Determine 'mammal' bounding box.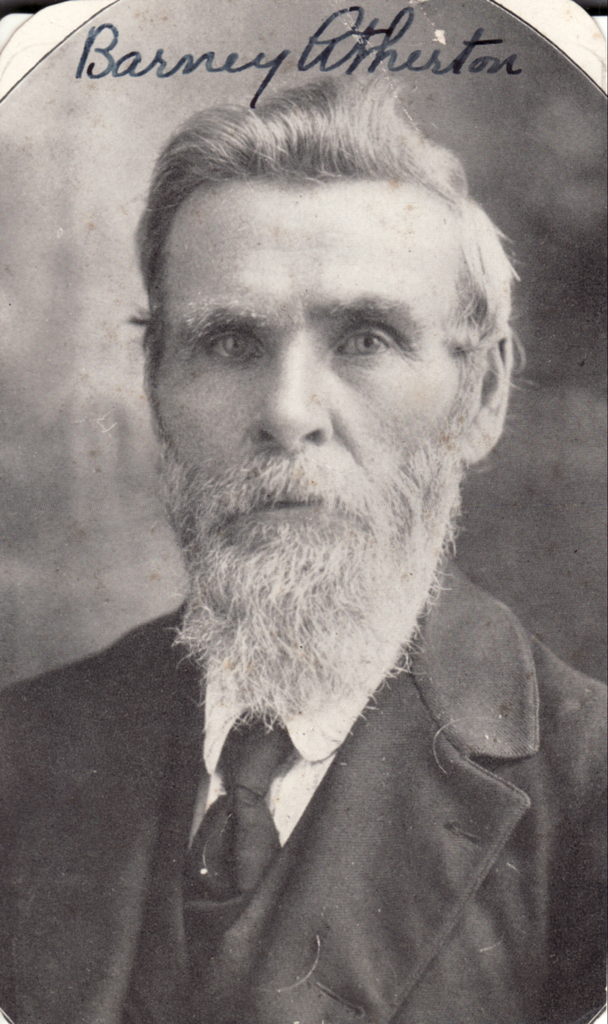
Determined: (68, 59, 607, 978).
